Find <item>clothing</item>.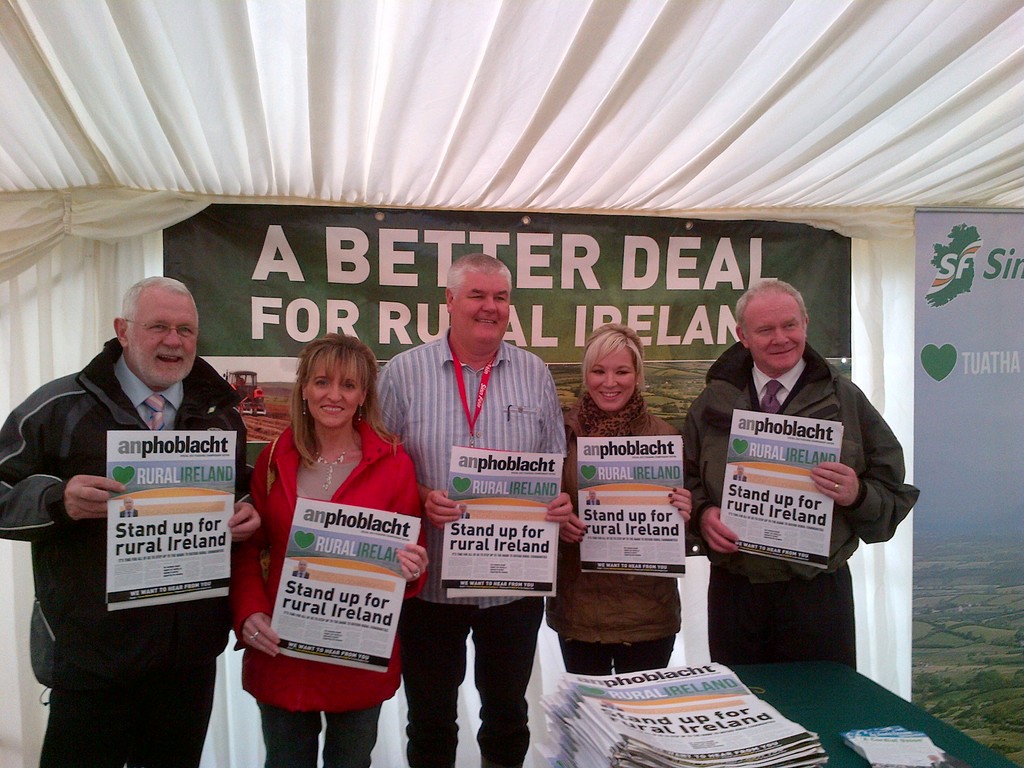
BBox(0, 333, 257, 767).
